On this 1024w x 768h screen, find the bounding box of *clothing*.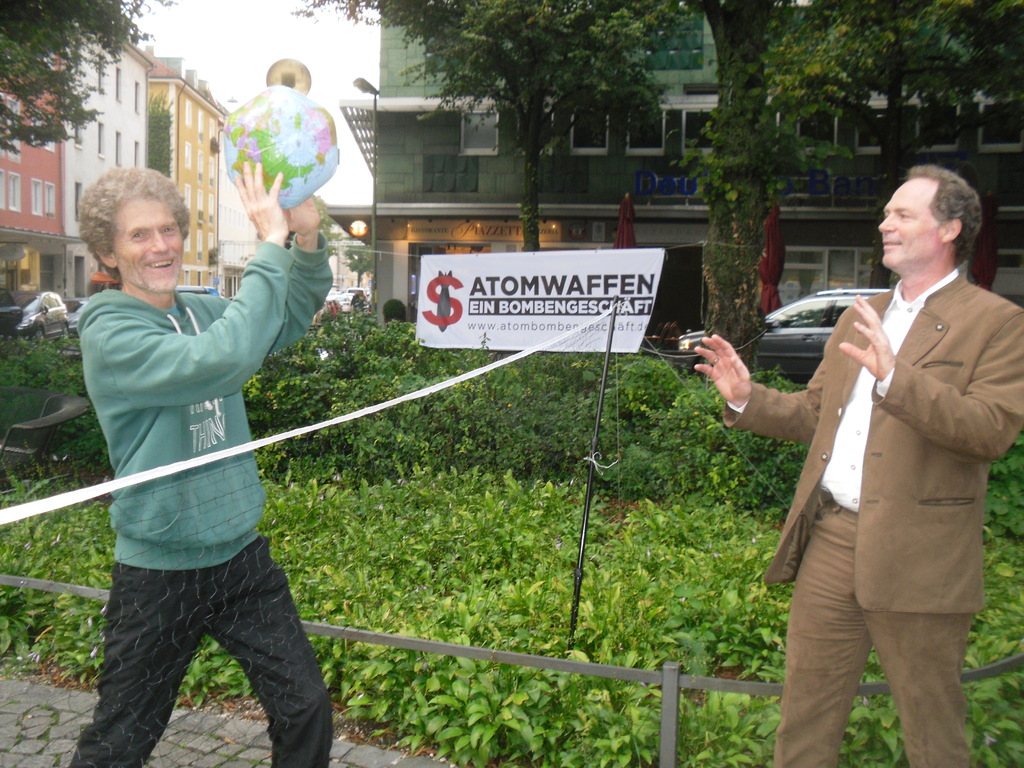
Bounding box: [79,232,328,767].
